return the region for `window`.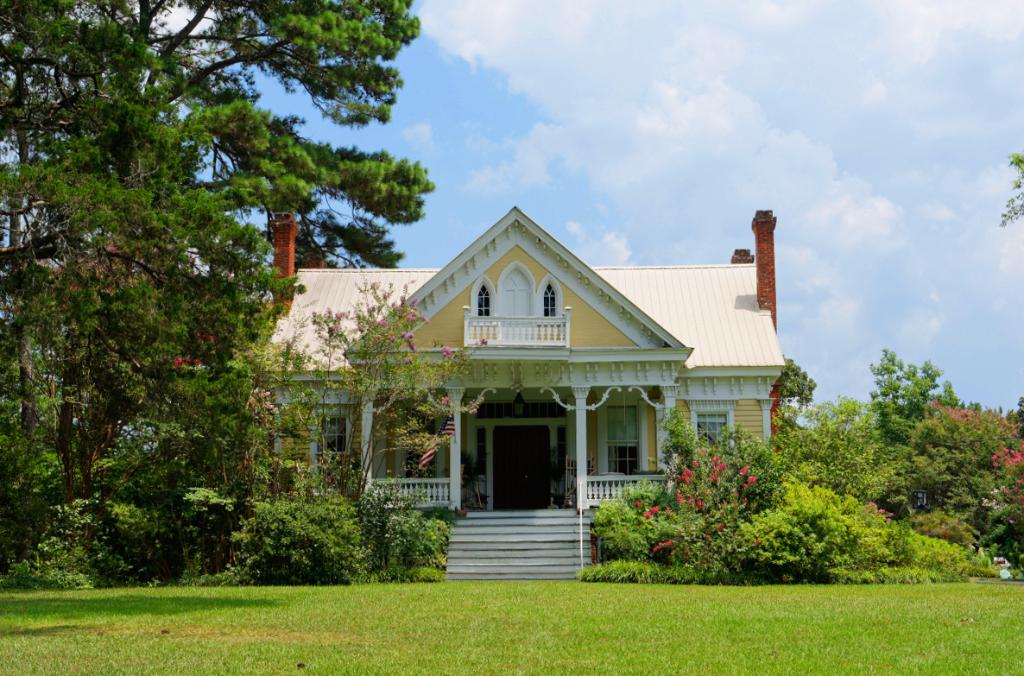
(469, 275, 493, 316).
